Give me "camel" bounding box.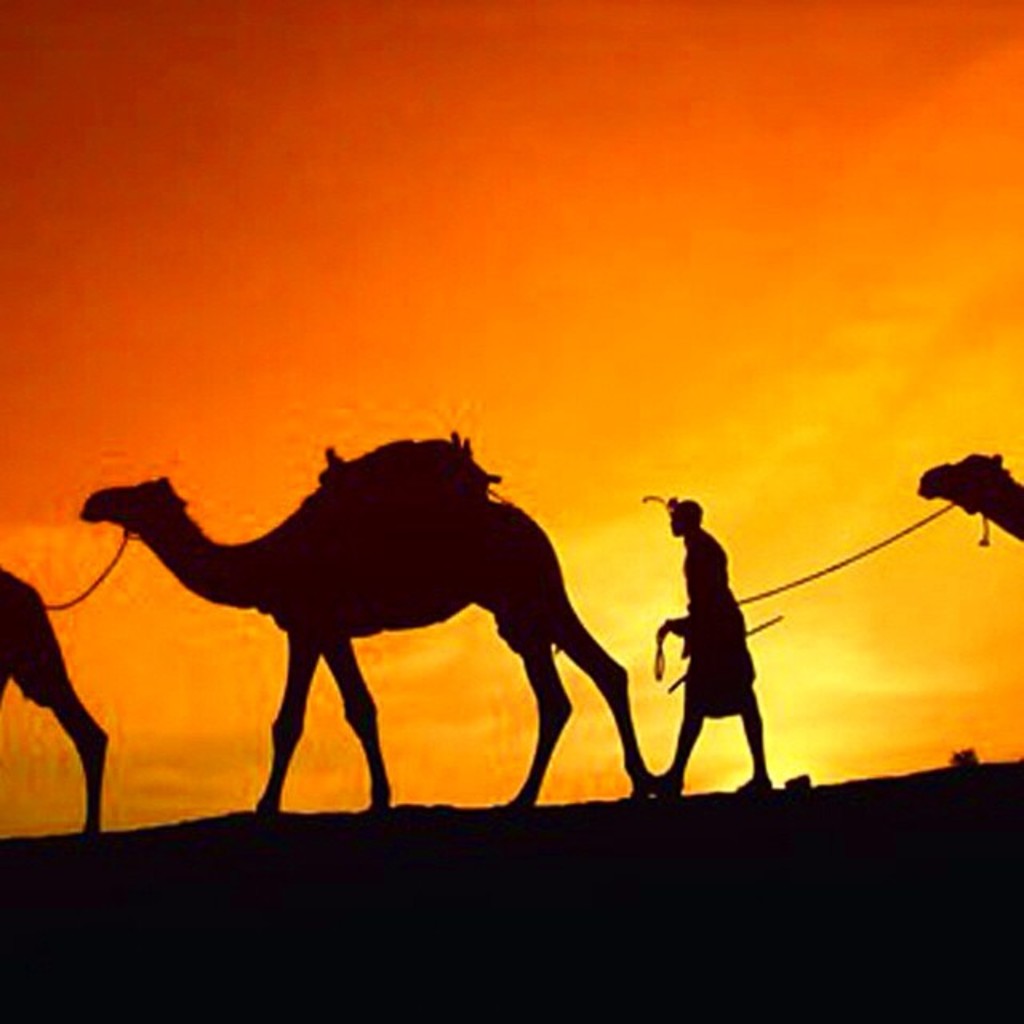
left=67, top=469, right=656, bottom=810.
